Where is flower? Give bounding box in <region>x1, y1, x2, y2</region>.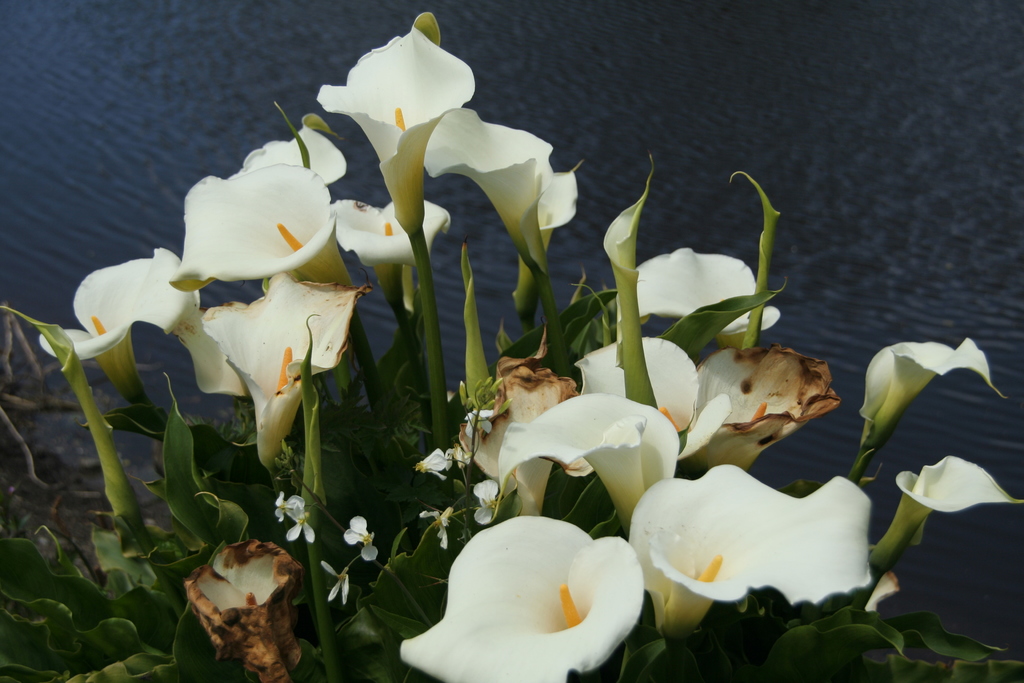
<region>859, 340, 1007, 469</region>.
